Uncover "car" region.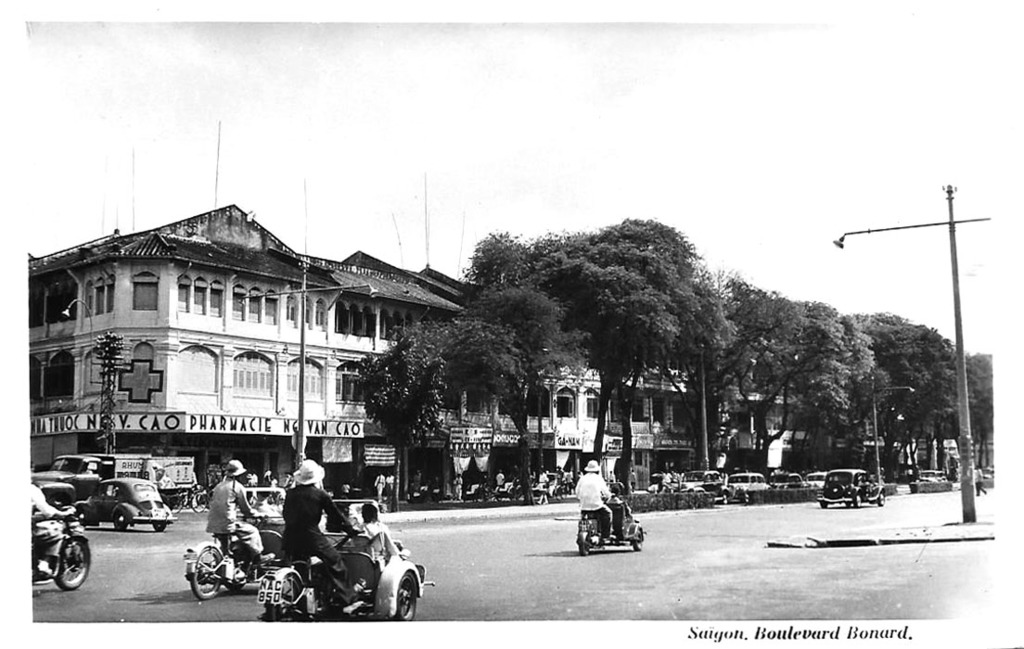
Uncovered: (x1=54, y1=485, x2=161, y2=548).
